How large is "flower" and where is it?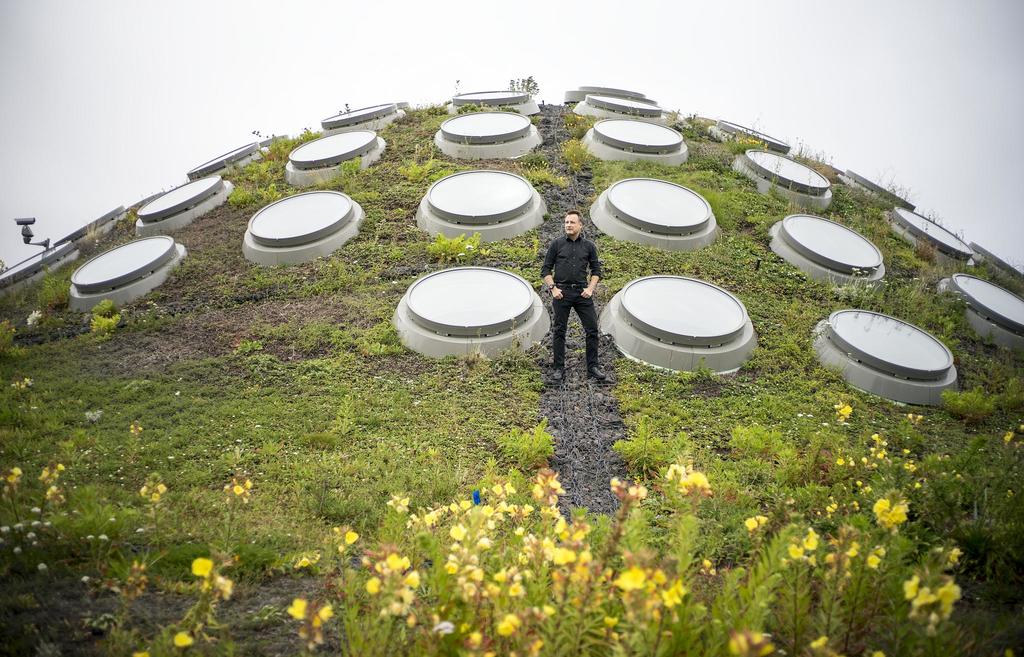
Bounding box: l=189, t=555, r=213, b=581.
